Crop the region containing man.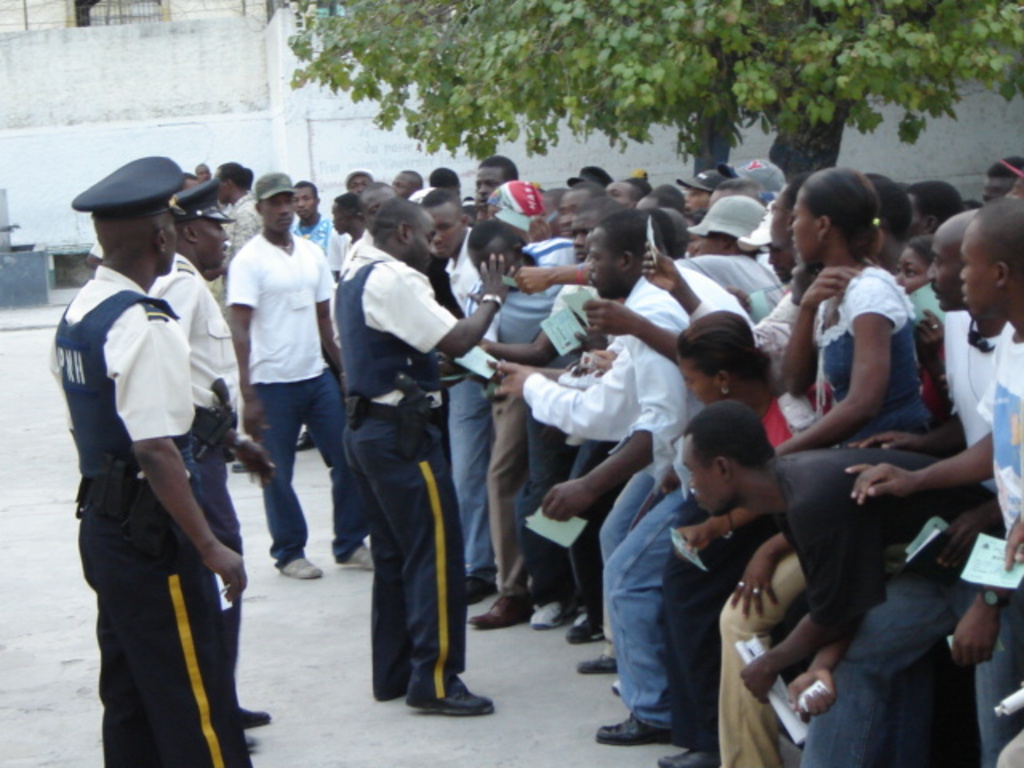
Crop region: crop(598, 170, 634, 218).
